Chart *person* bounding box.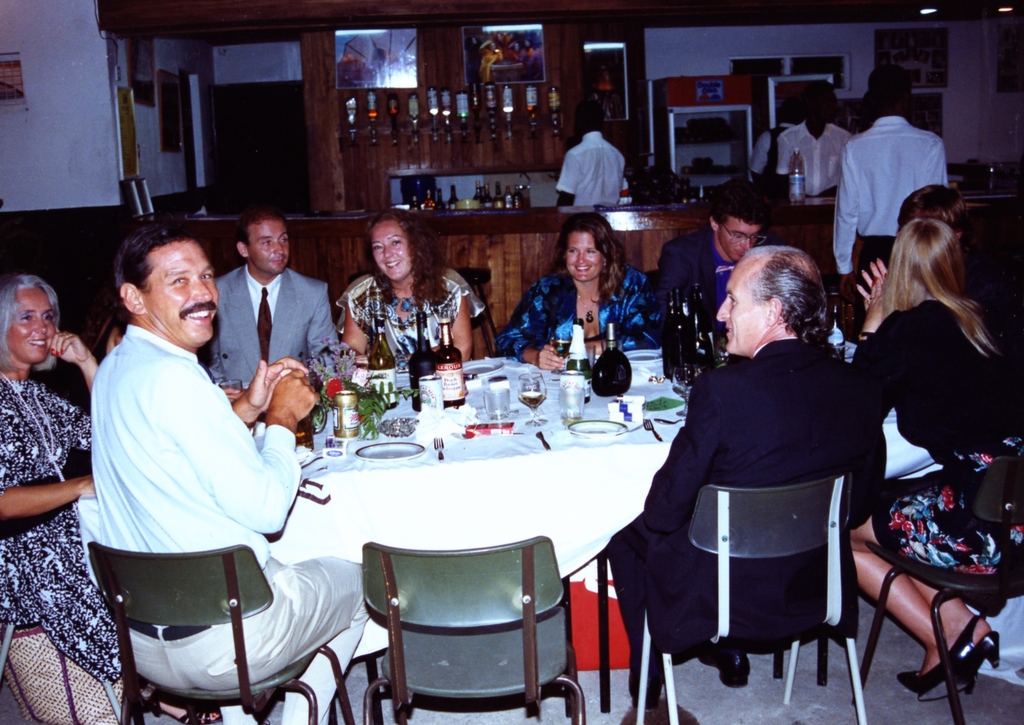
Charted: region(495, 213, 662, 372).
